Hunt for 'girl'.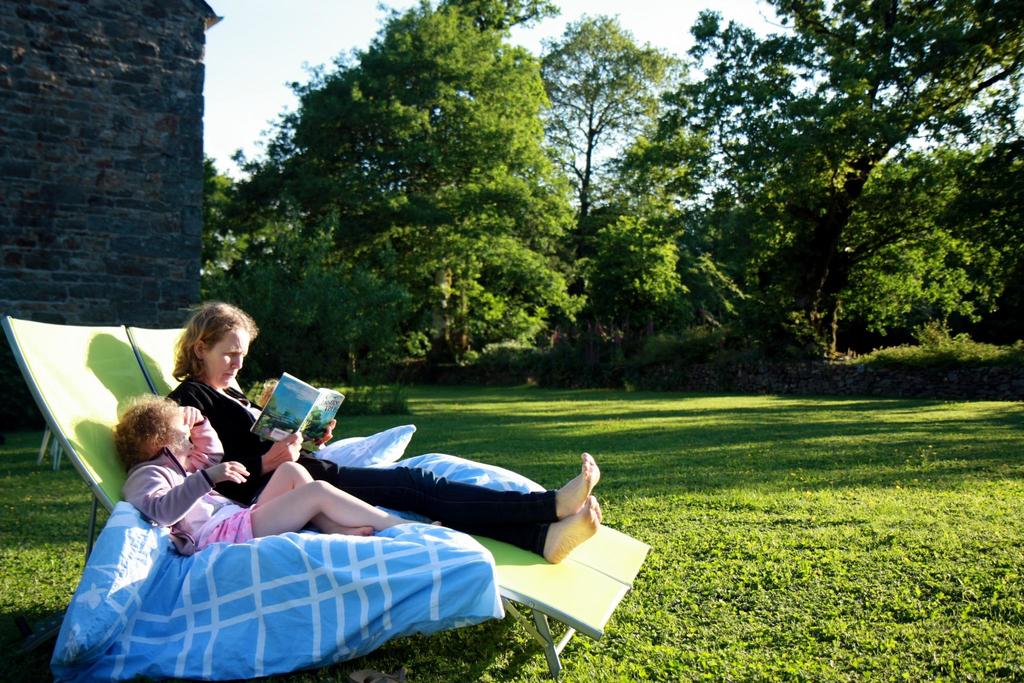
Hunted down at bbox=(106, 387, 445, 557).
